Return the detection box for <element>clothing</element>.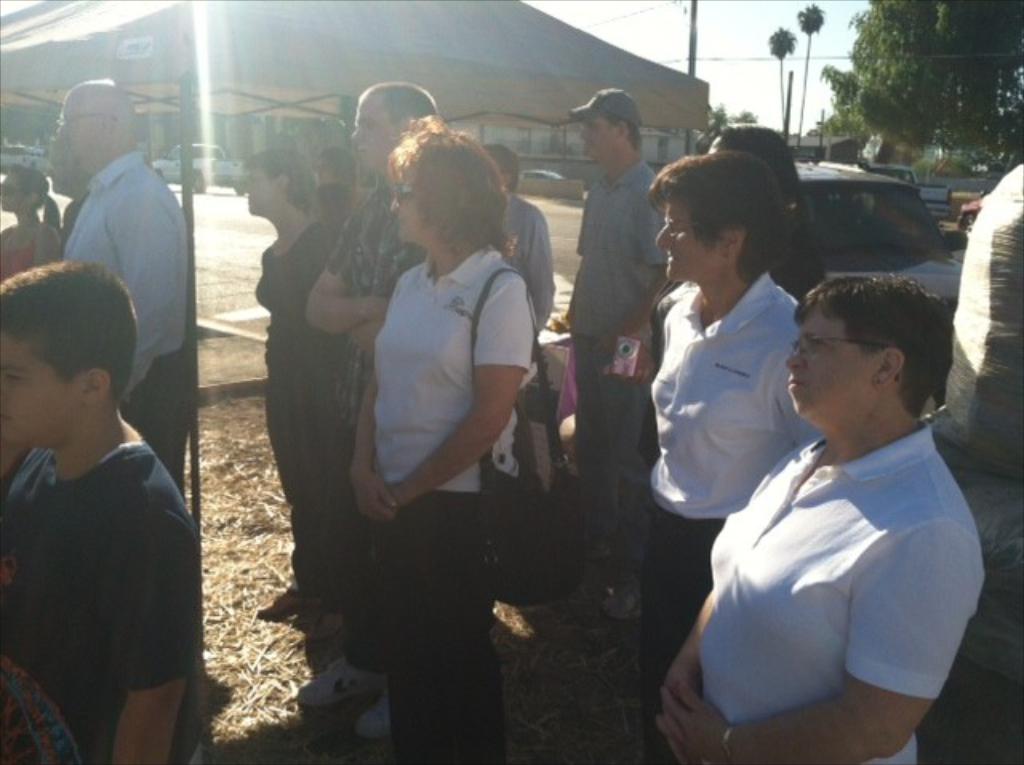
(x1=635, y1=264, x2=808, y2=763).
